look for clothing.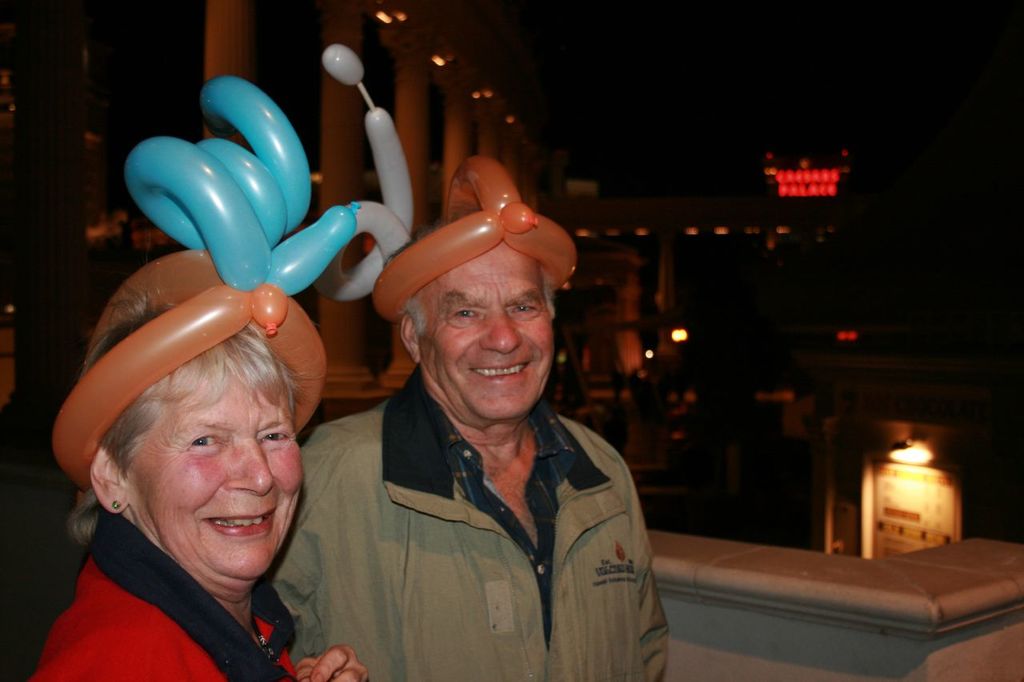
Found: <box>270,365,668,681</box>.
